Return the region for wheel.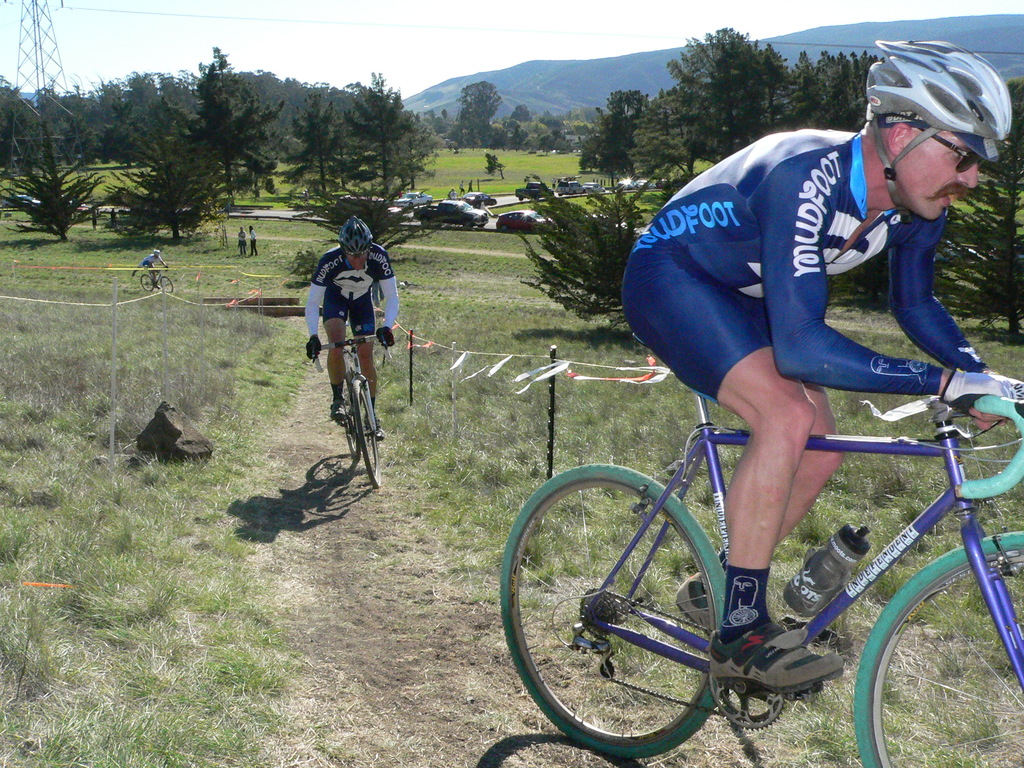
bbox=[475, 202, 480, 209].
